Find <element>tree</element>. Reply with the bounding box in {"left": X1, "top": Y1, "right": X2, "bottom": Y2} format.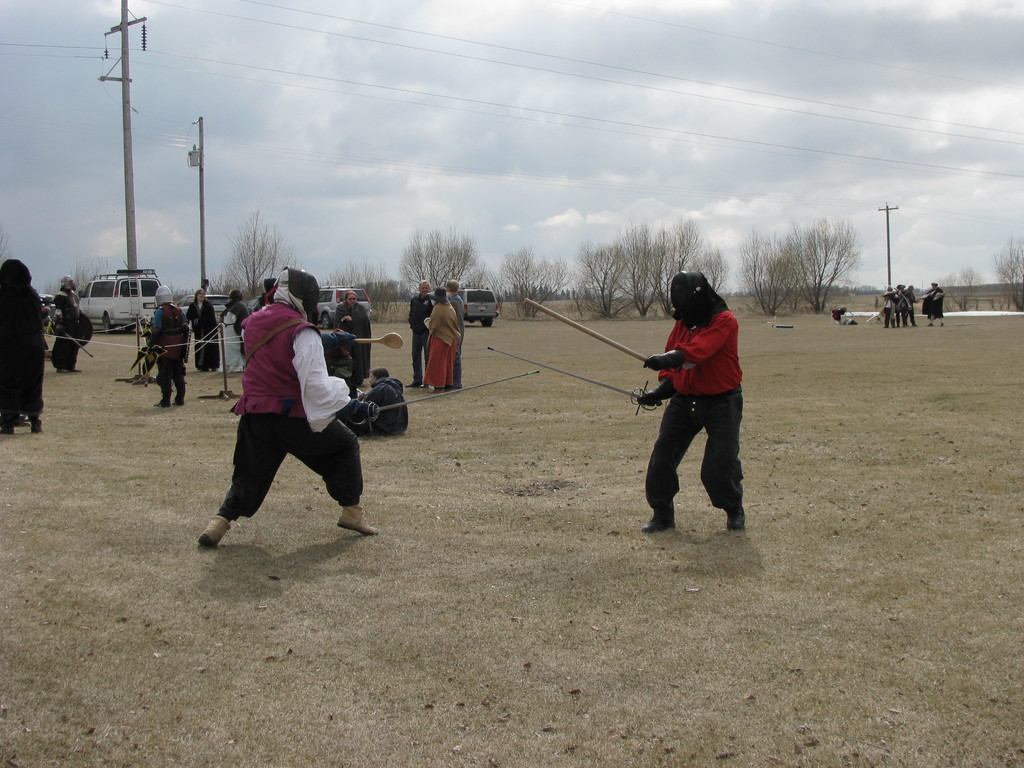
{"left": 612, "top": 217, "right": 659, "bottom": 323}.
